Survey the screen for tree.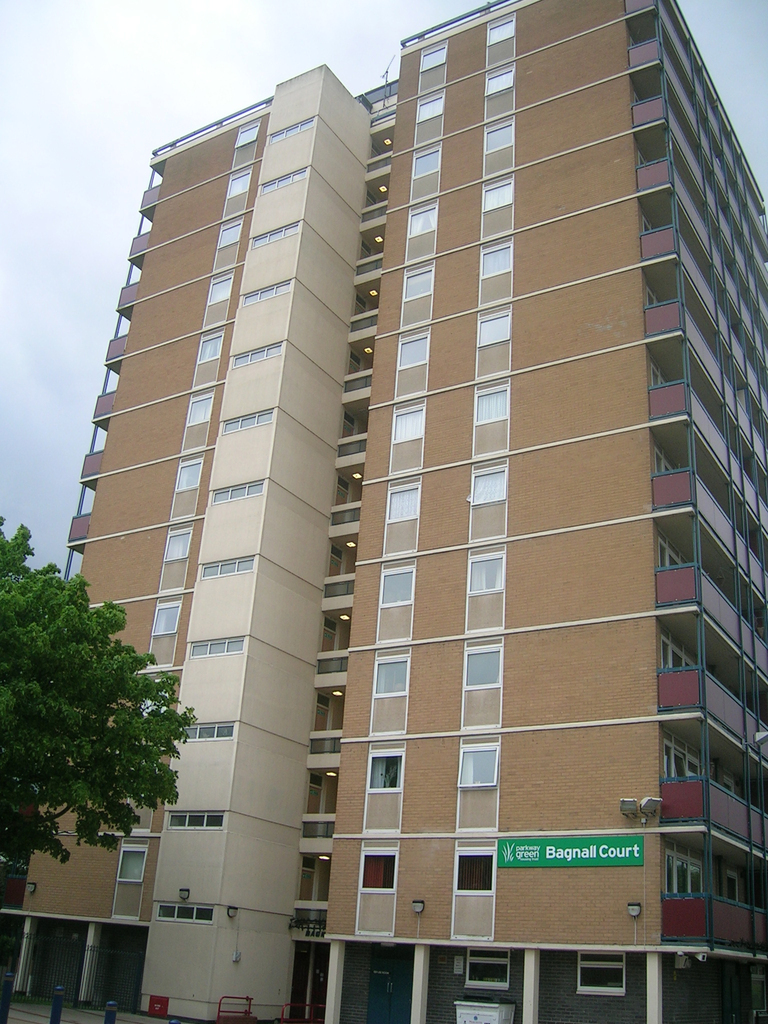
Survey found: left=0, top=509, right=200, bottom=909.
